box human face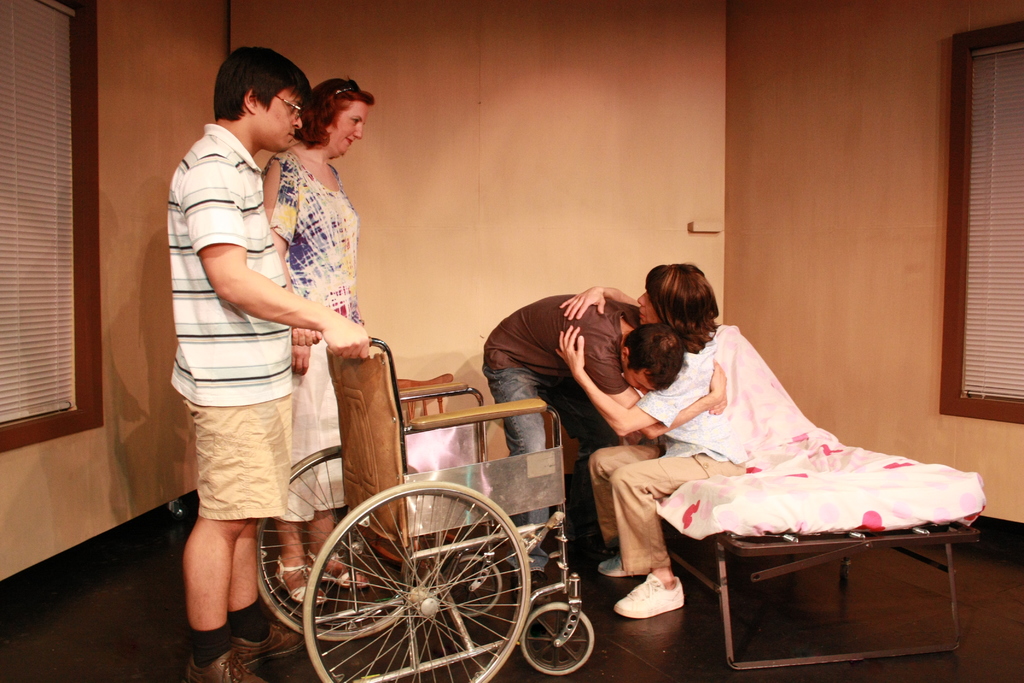
bbox=[637, 284, 661, 323]
